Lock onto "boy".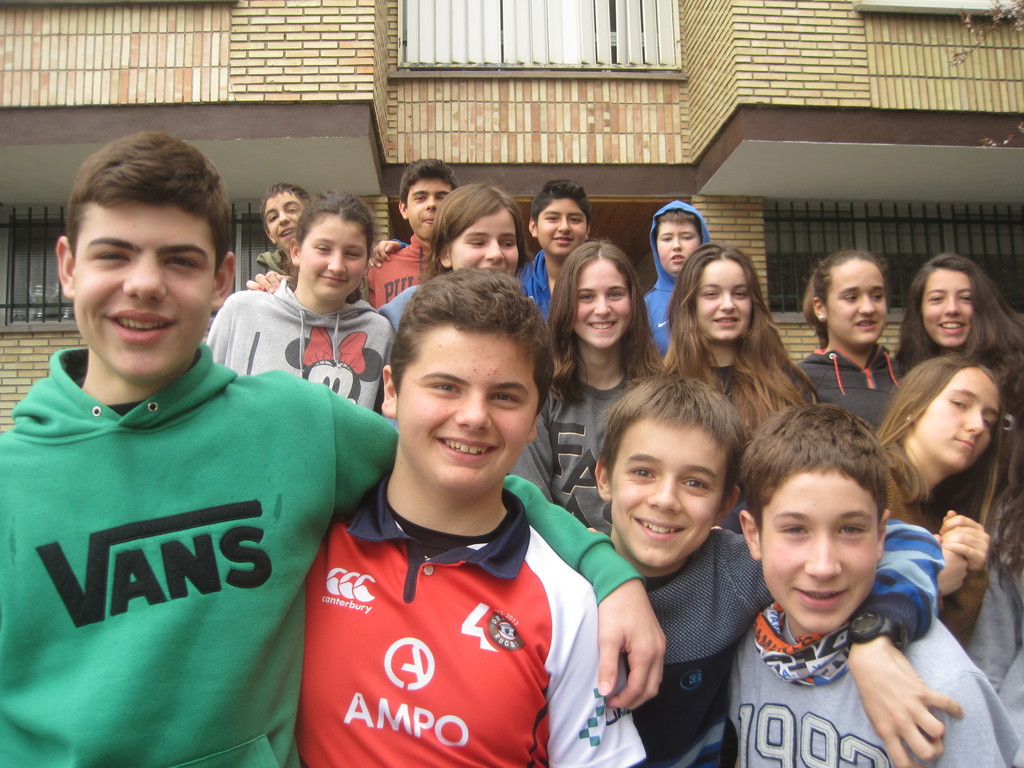
Locked: <box>366,155,461,312</box>.
